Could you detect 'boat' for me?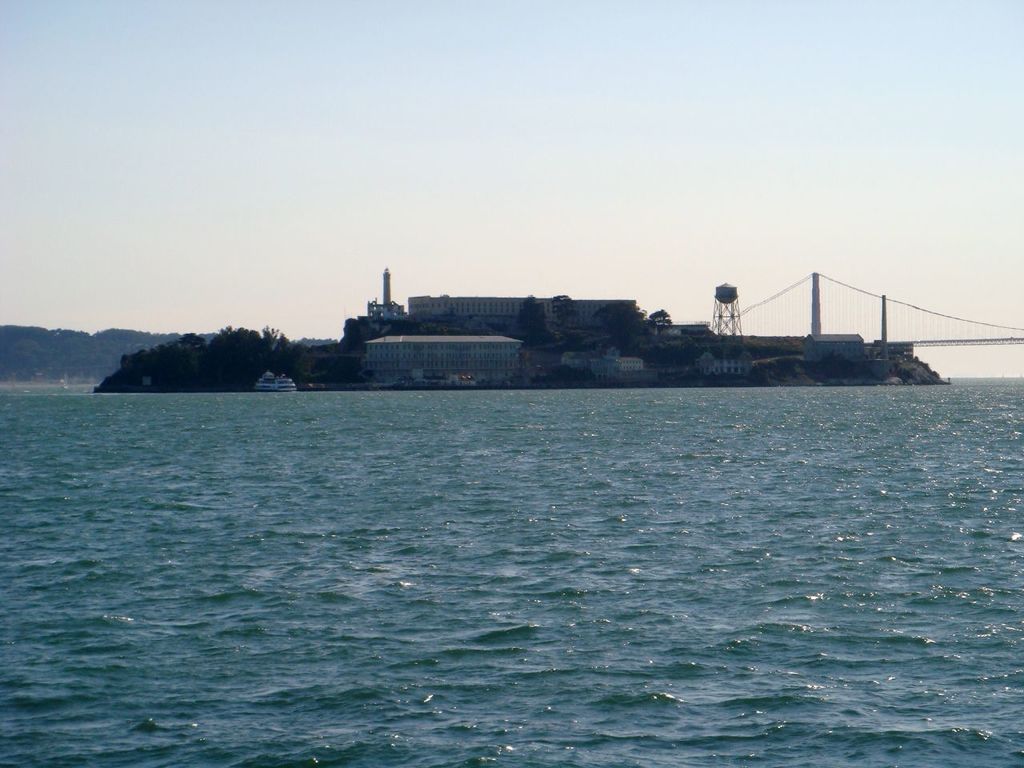
Detection result: x1=251 y1=368 x2=301 y2=390.
